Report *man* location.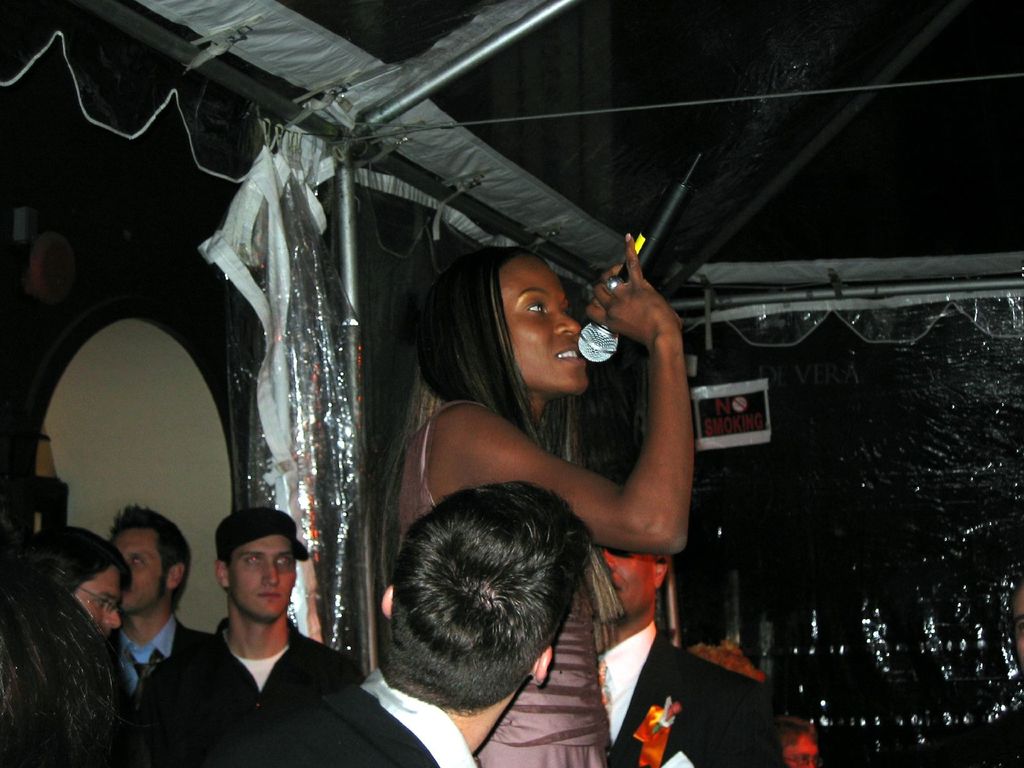
Report: crop(152, 514, 375, 762).
